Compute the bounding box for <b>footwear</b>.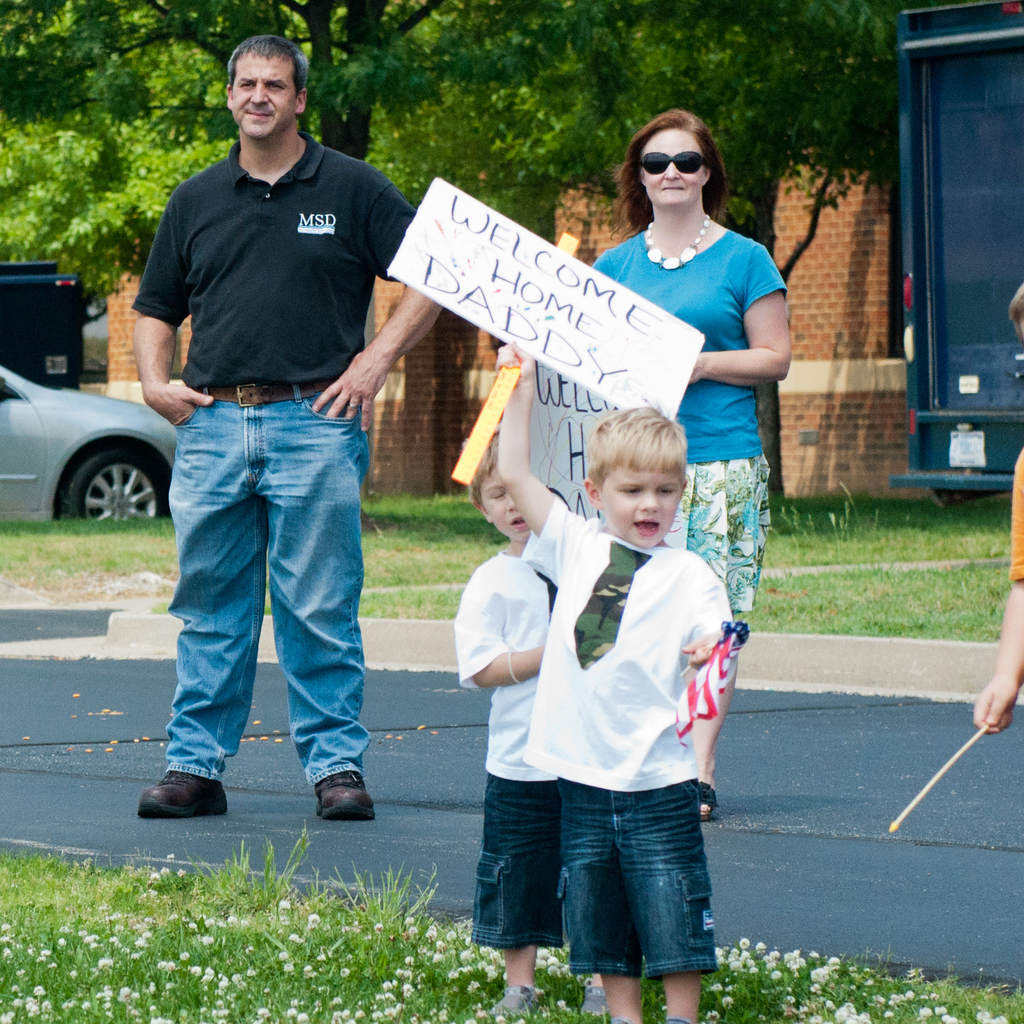
{"left": 317, "top": 764, "right": 371, "bottom": 820}.
